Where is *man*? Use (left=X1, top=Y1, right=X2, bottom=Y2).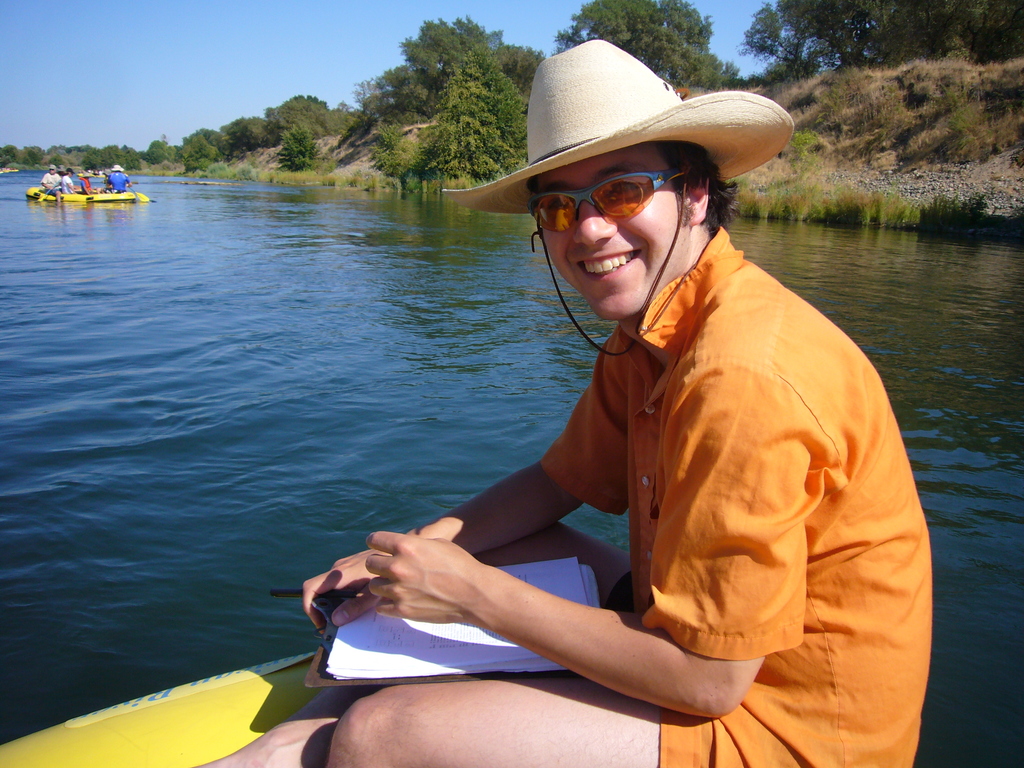
(left=273, top=33, right=943, bottom=766).
